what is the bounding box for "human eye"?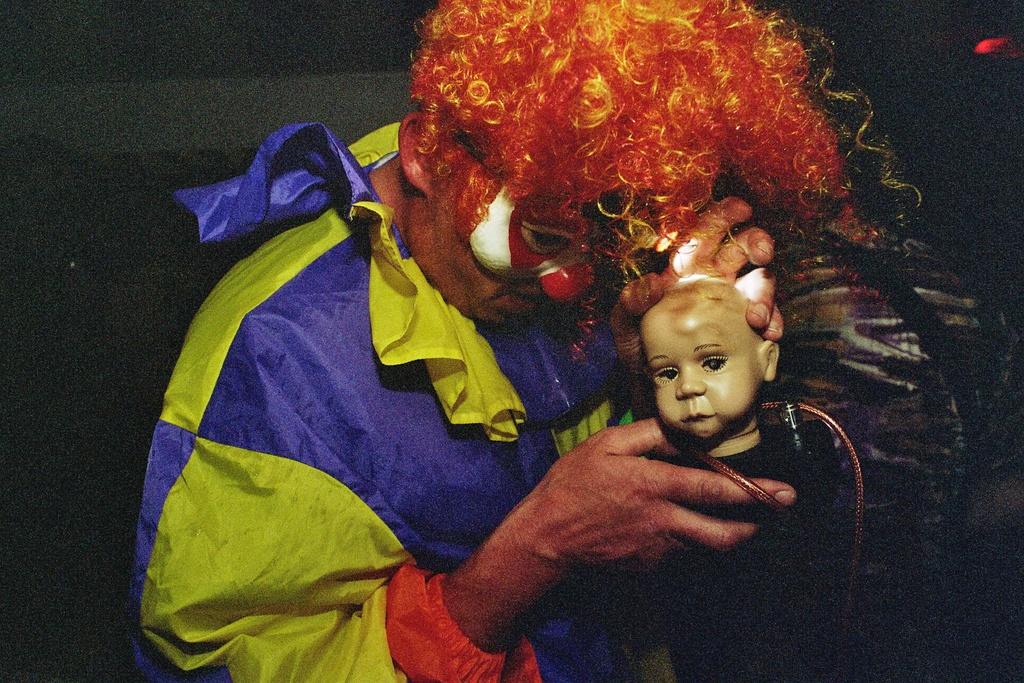
653:366:678:383.
